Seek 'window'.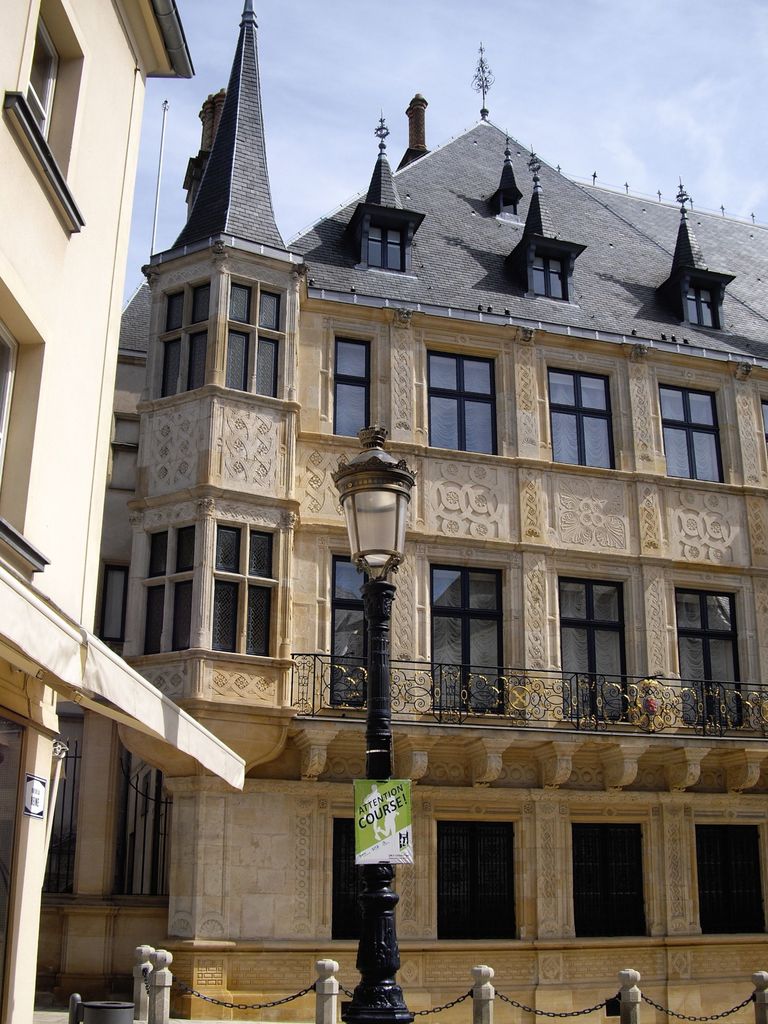
bbox=(559, 627, 625, 720).
